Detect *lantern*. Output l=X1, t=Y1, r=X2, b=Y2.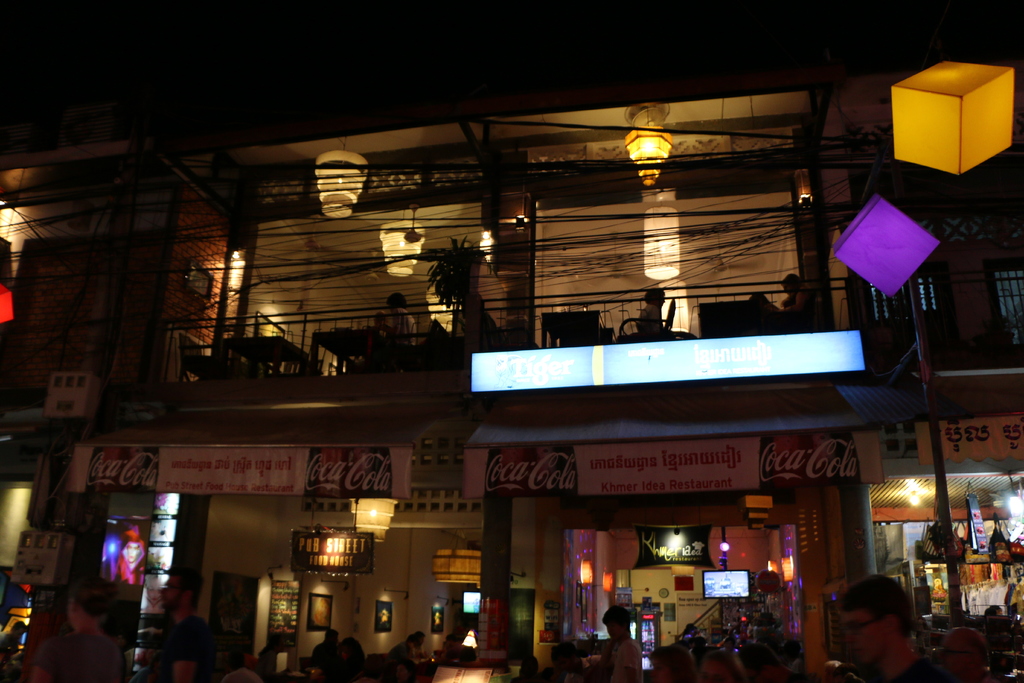
l=354, t=500, r=397, b=541.
